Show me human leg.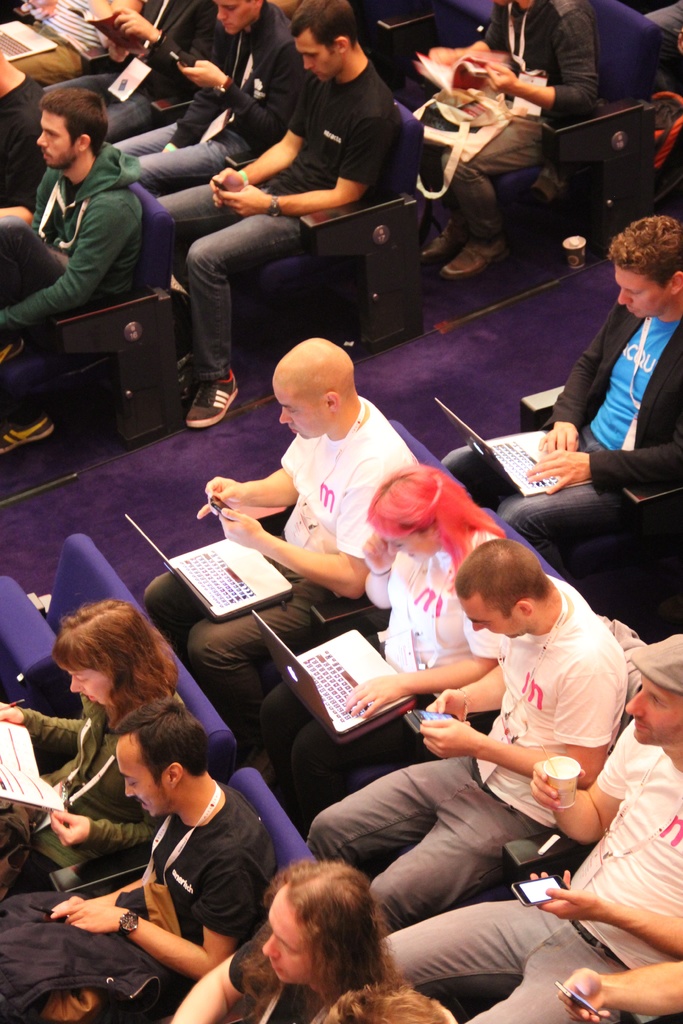
human leg is here: [x1=293, y1=718, x2=448, y2=817].
